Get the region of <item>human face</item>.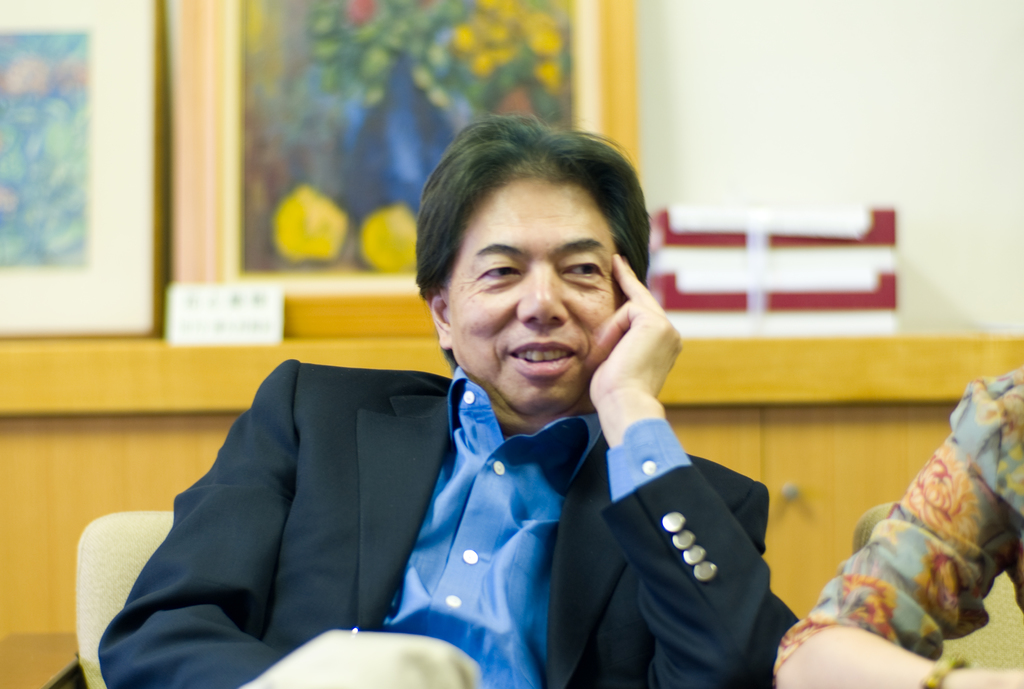
445 176 626 414.
